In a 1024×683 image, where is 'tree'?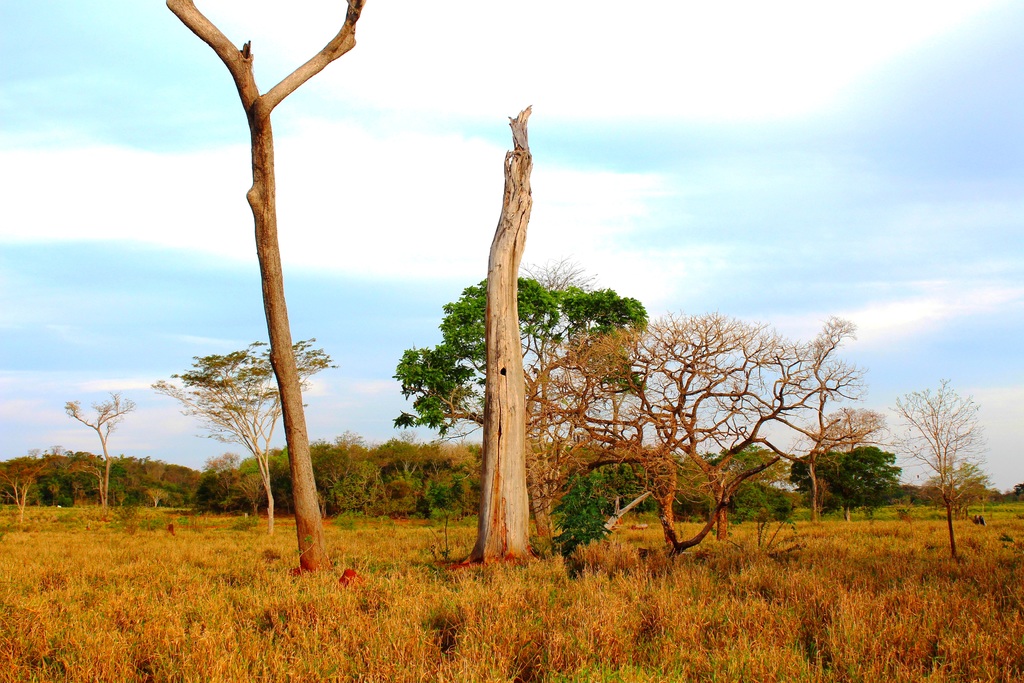
left=165, top=0, right=372, bottom=574.
